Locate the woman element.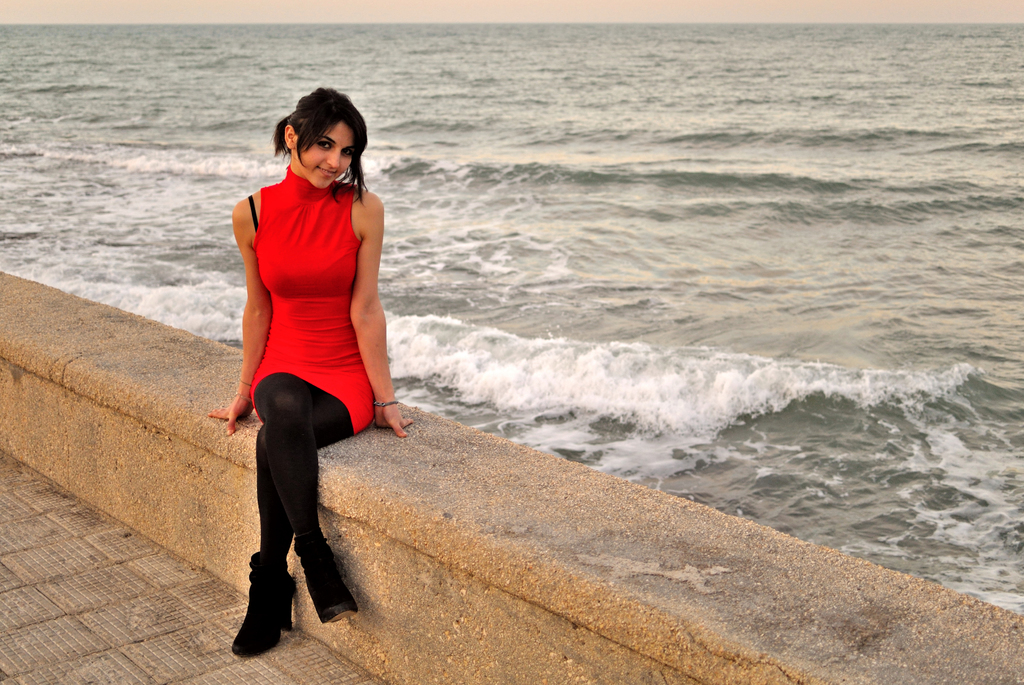
Element bbox: (left=211, top=84, right=392, bottom=609).
